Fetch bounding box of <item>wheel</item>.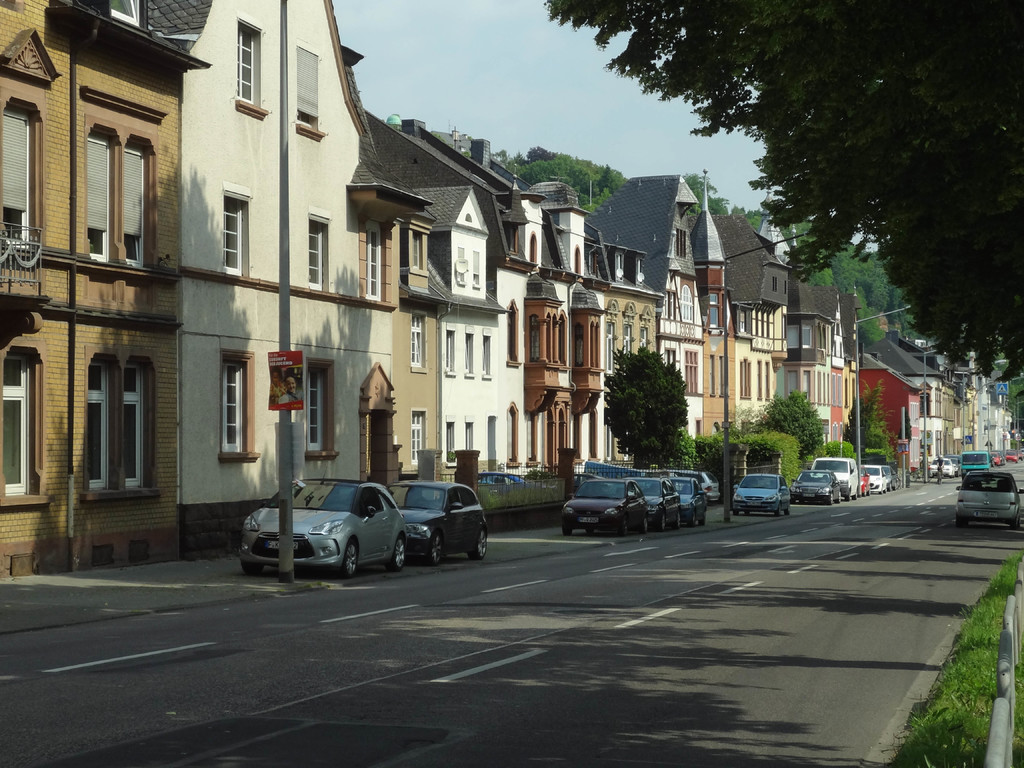
Bbox: x1=584, y1=529, x2=593, y2=535.
